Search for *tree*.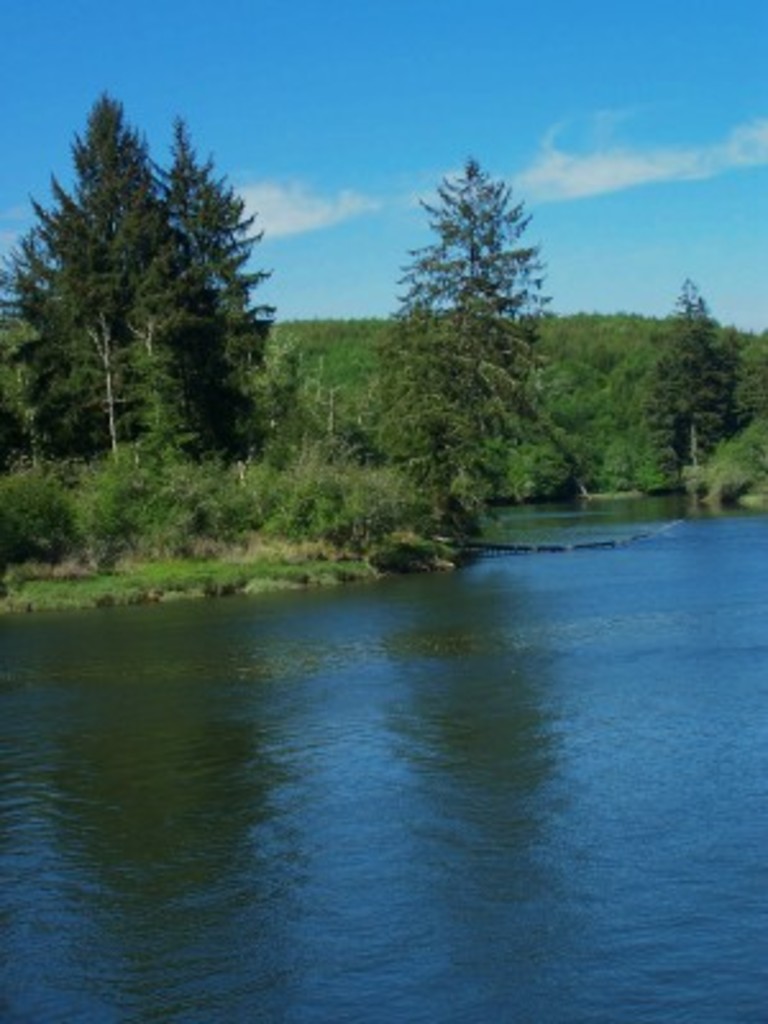
Found at x1=0, y1=72, x2=238, y2=461.
